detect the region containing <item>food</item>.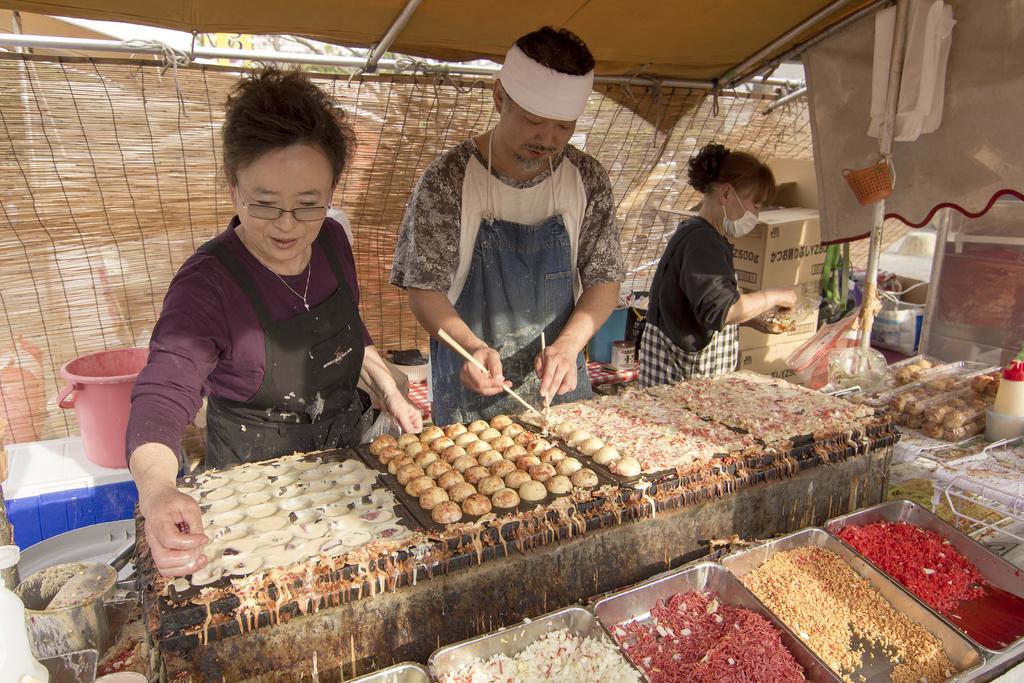
<box>97,671,143,682</box>.
